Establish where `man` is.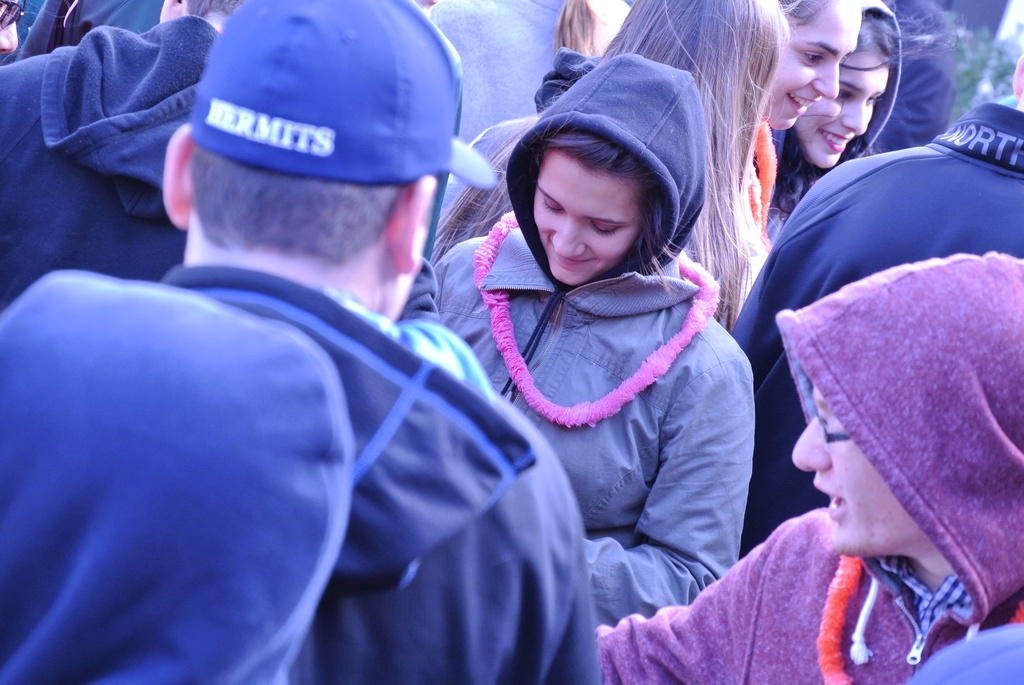
Established at Rect(31, 0, 615, 684).
